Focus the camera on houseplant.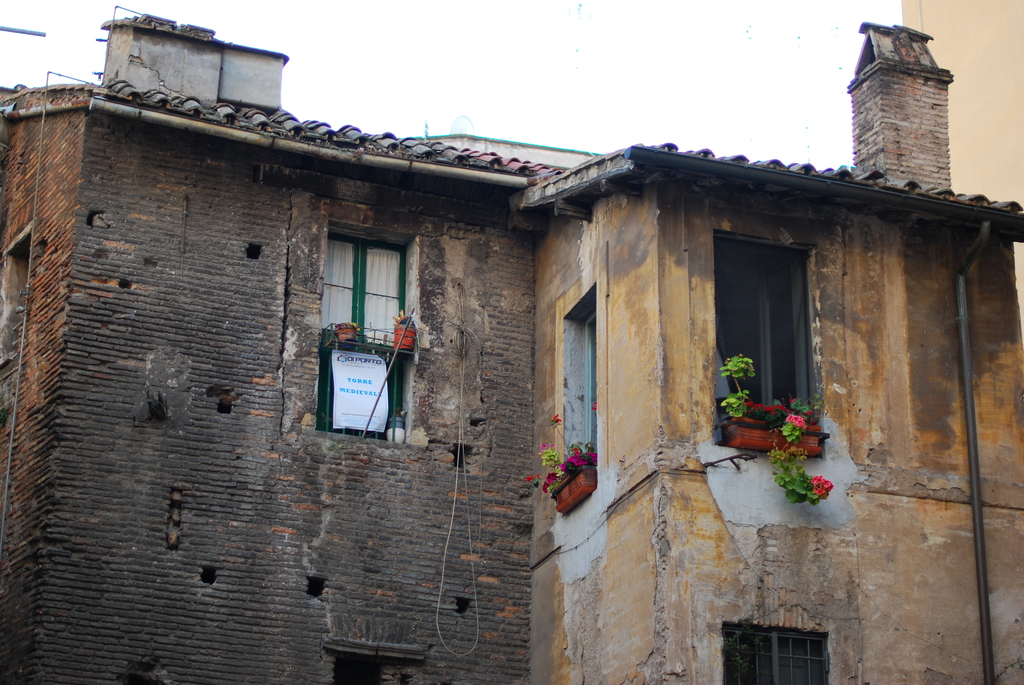
Focus region: <region>328, 317, 365, 345</region>.
